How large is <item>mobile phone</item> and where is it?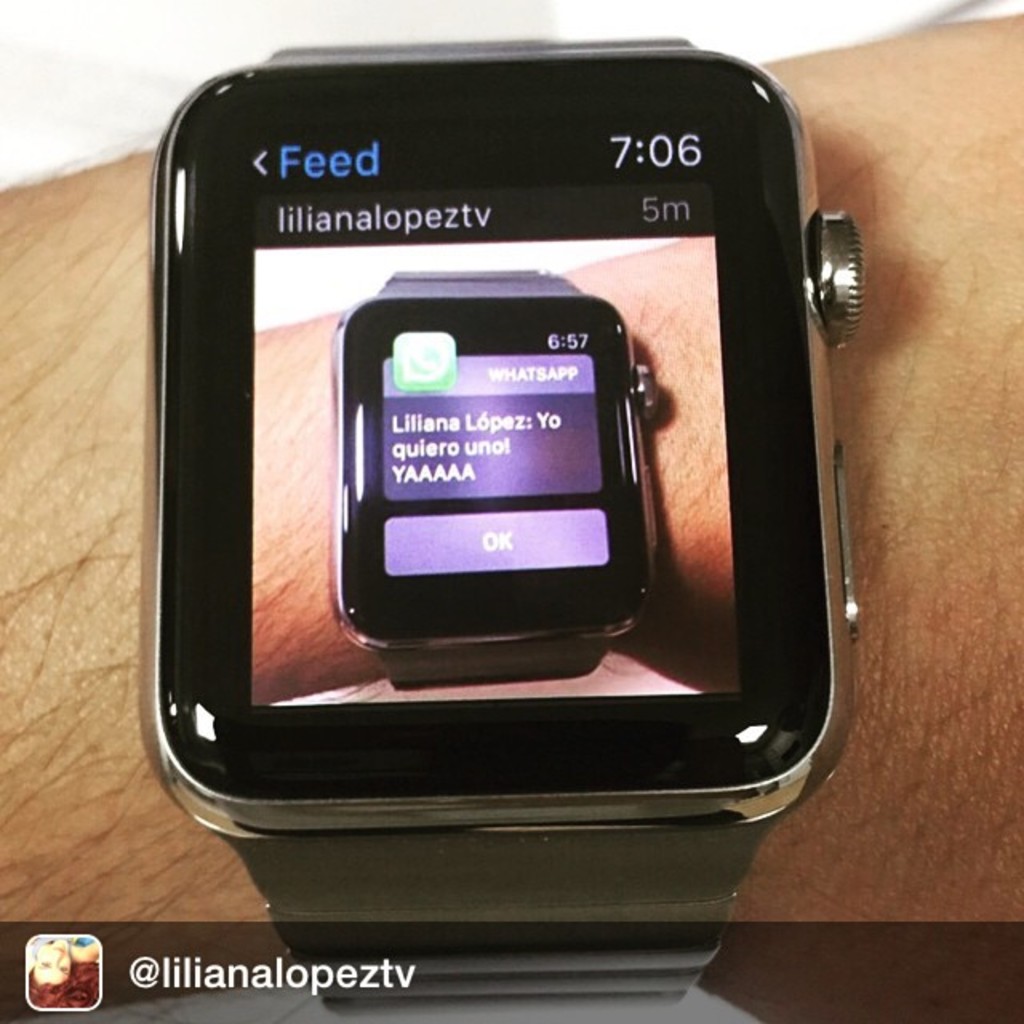
Bounding box: [142, 35, 856, 886].
